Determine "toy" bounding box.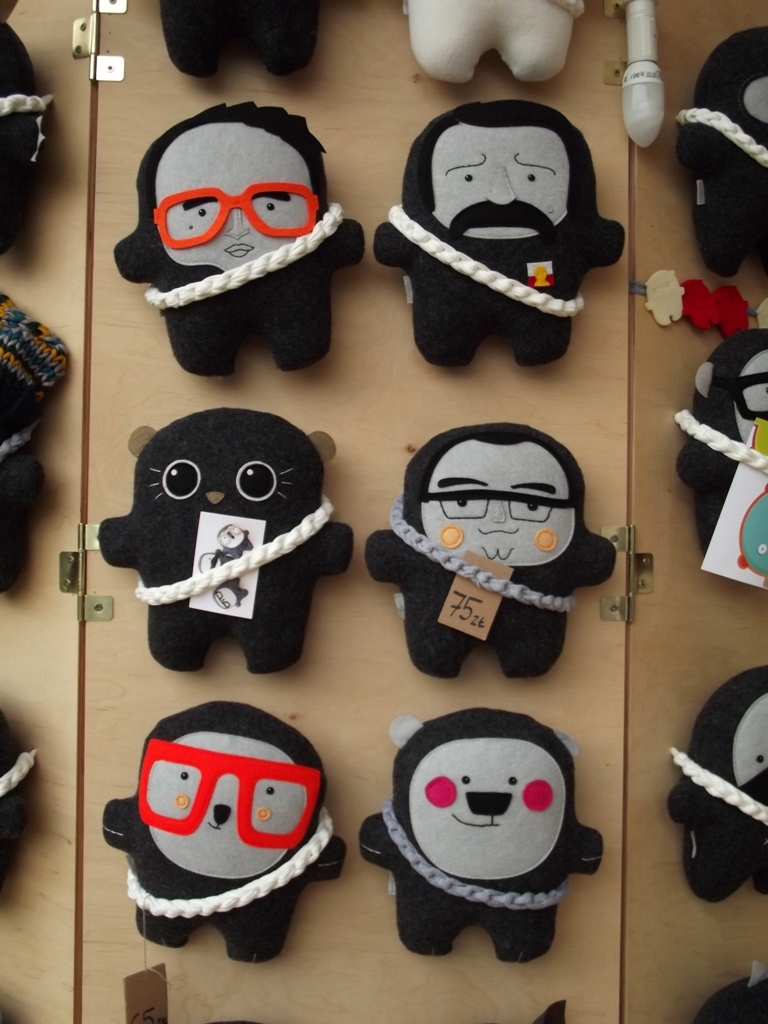
Determined: l=0, t=4, r=60, b=252.
